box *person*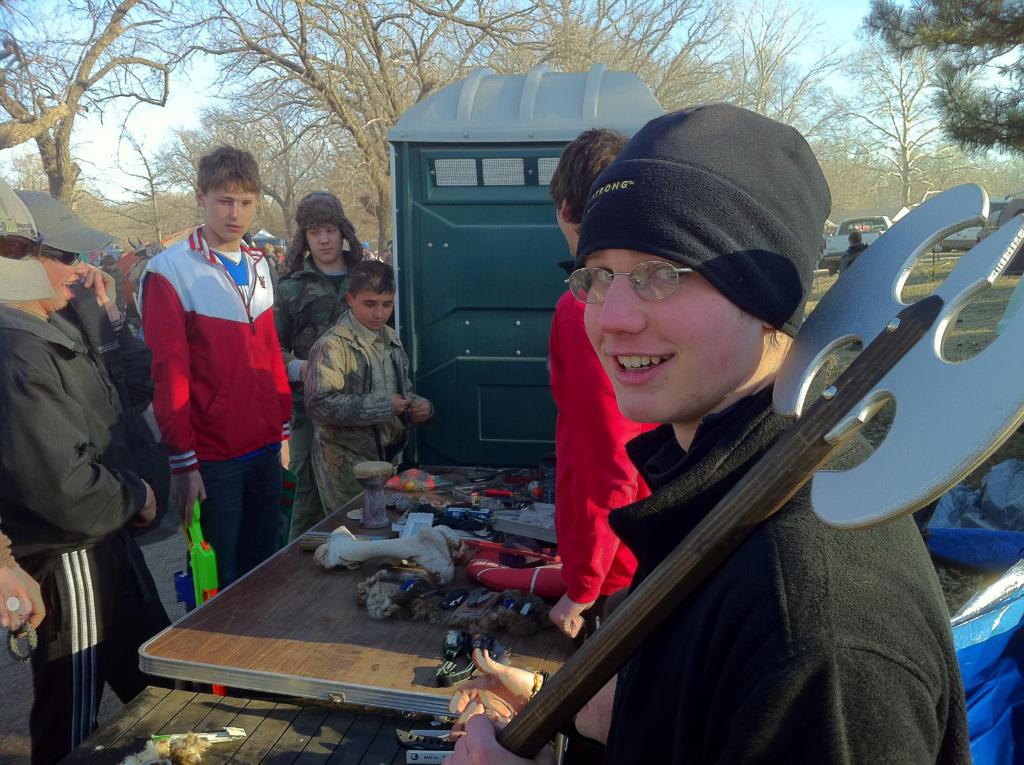
276,193,365,440
